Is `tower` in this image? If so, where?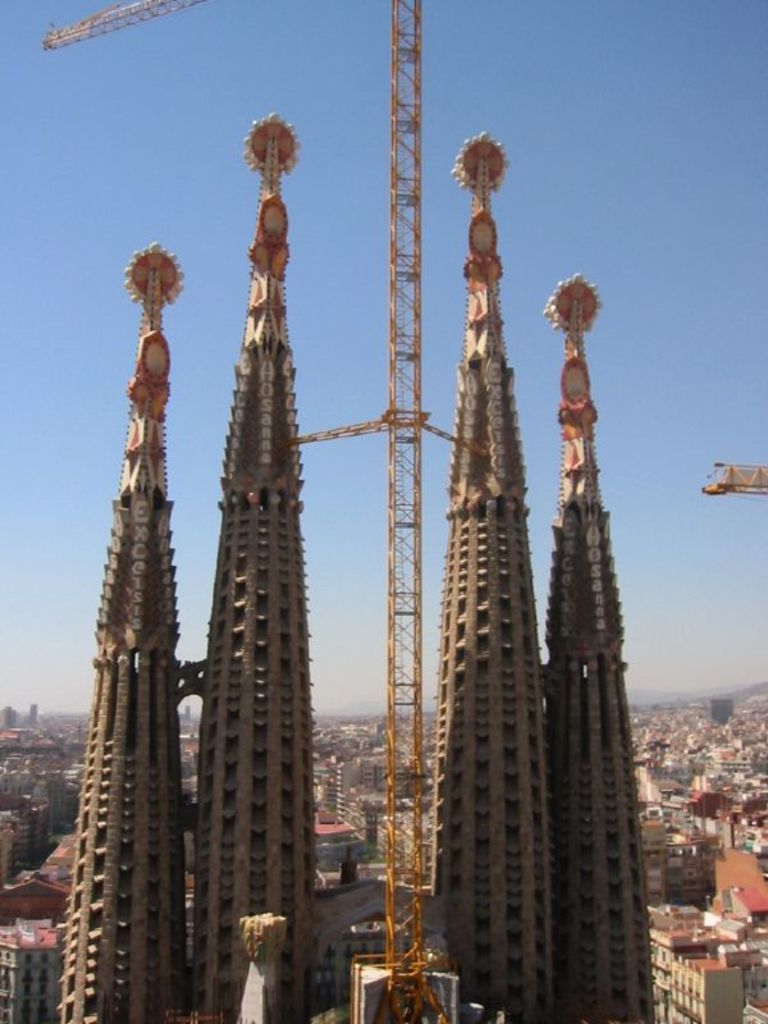
Yes, at 46,244,184,1023.
